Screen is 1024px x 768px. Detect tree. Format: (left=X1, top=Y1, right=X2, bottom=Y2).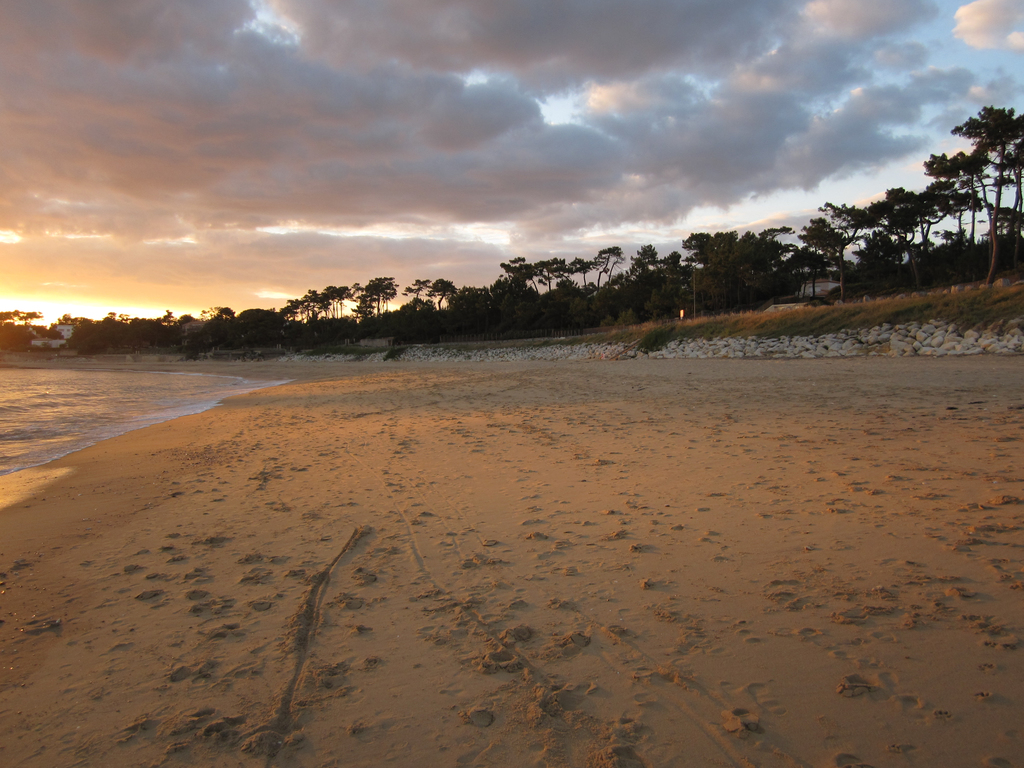
(left=680, top=221, right=794, bottom=312).
